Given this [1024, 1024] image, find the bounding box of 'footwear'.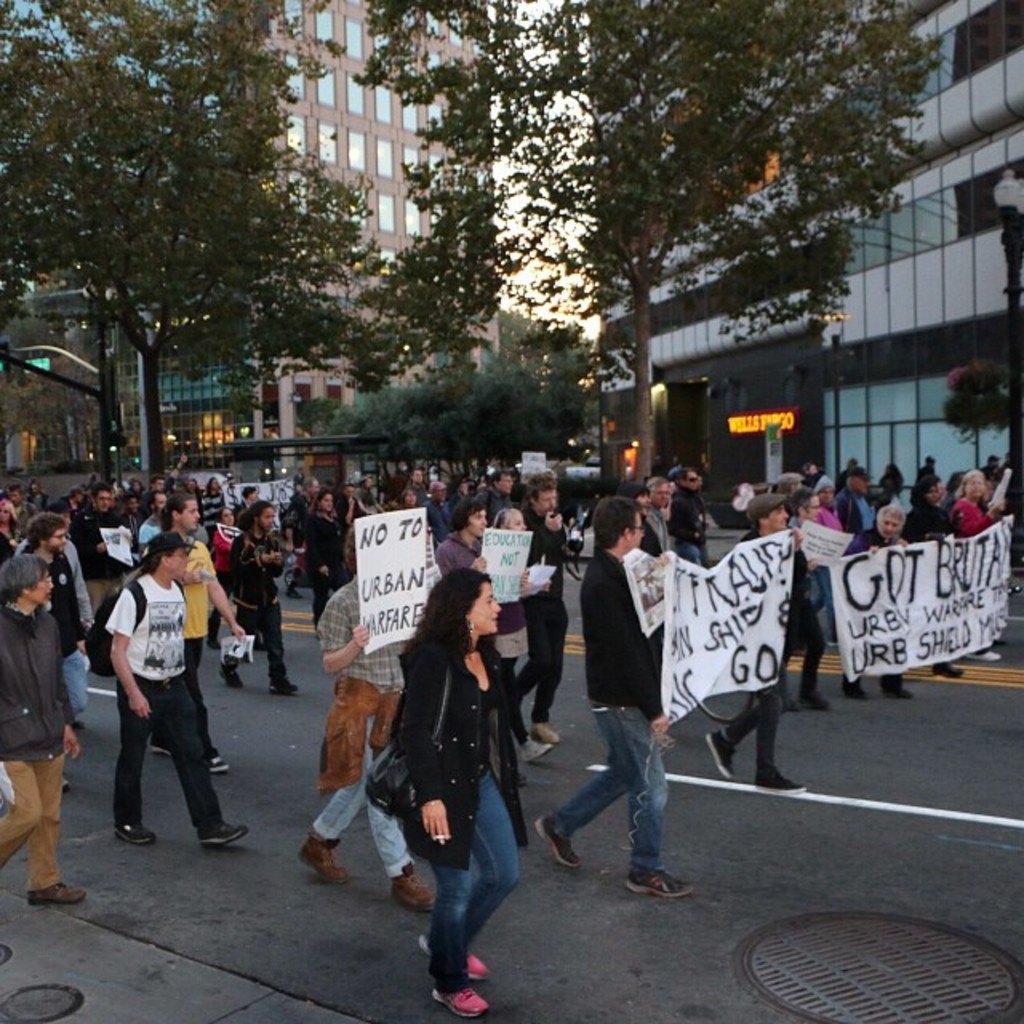
[left=154, top=734, right=170, bottom=755].
